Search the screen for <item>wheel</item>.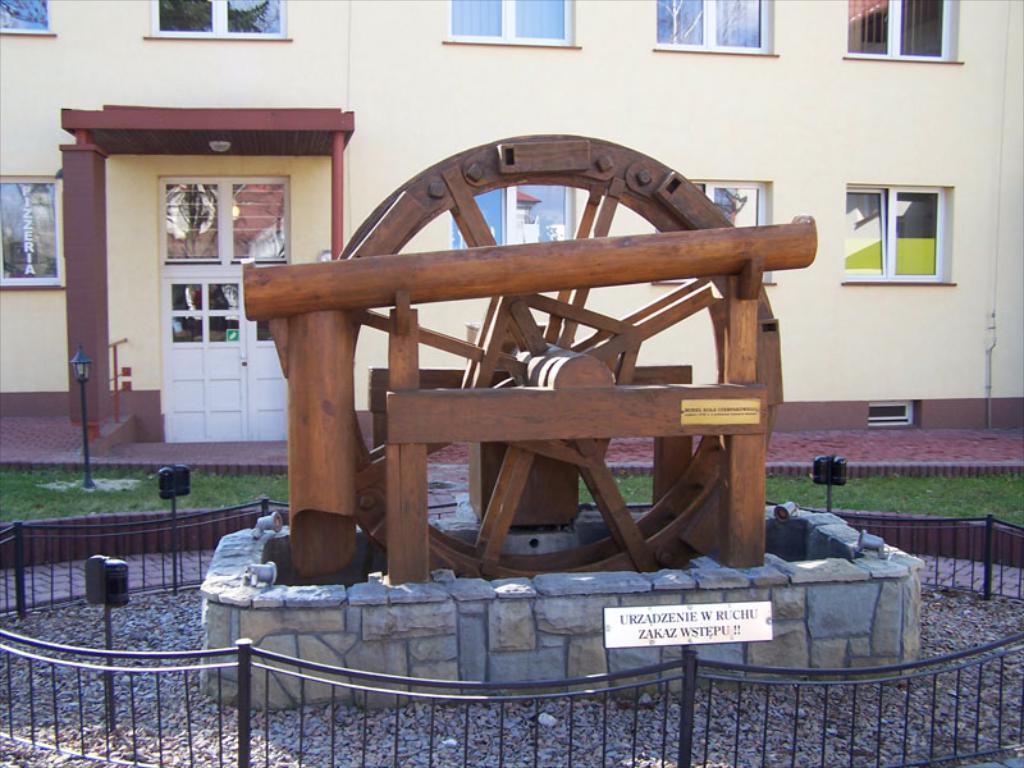
Found at l=255, t=131, r=808, b=643.
